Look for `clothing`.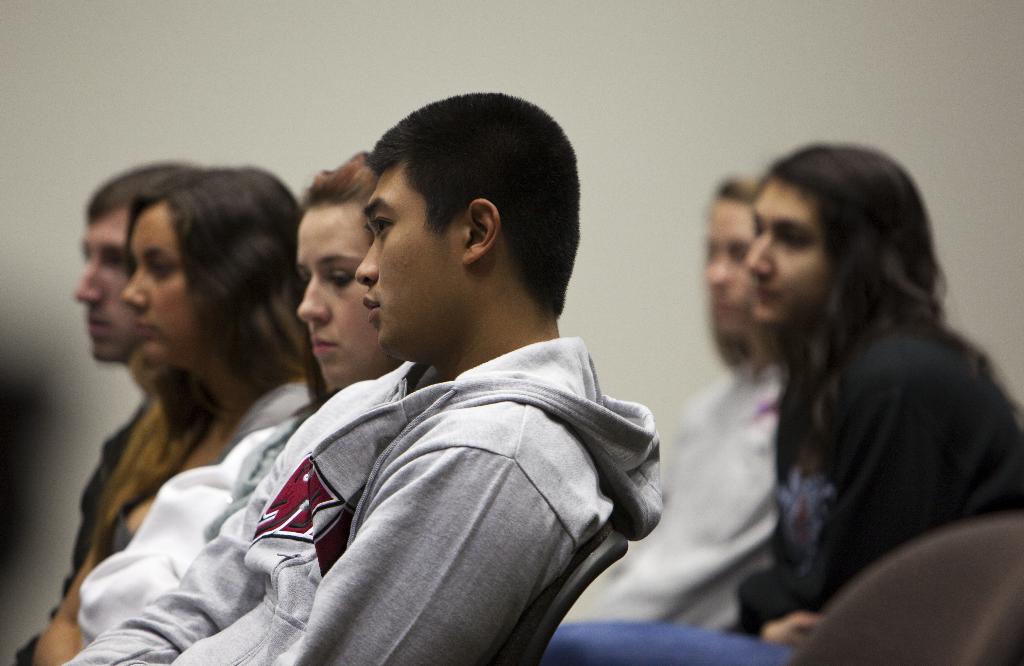
Found: (x1=77, y1=355, x2=394, y2=631).
